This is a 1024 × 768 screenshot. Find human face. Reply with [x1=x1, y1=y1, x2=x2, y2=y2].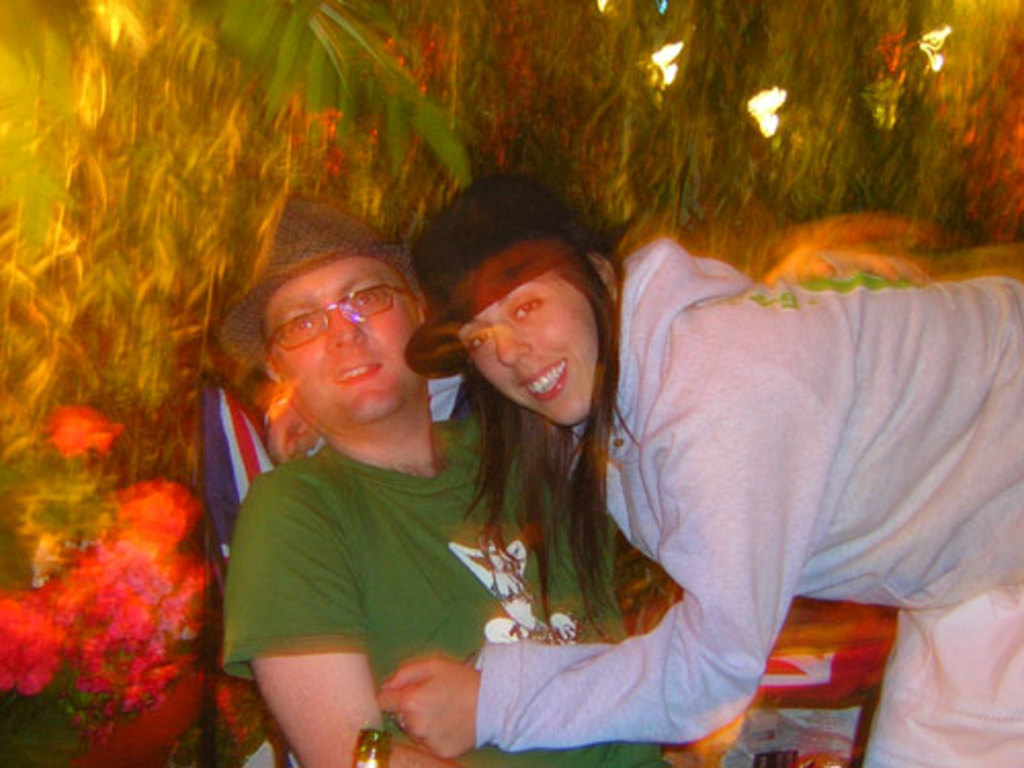
[x1=260, y1=258, x2=424, y2=414].
